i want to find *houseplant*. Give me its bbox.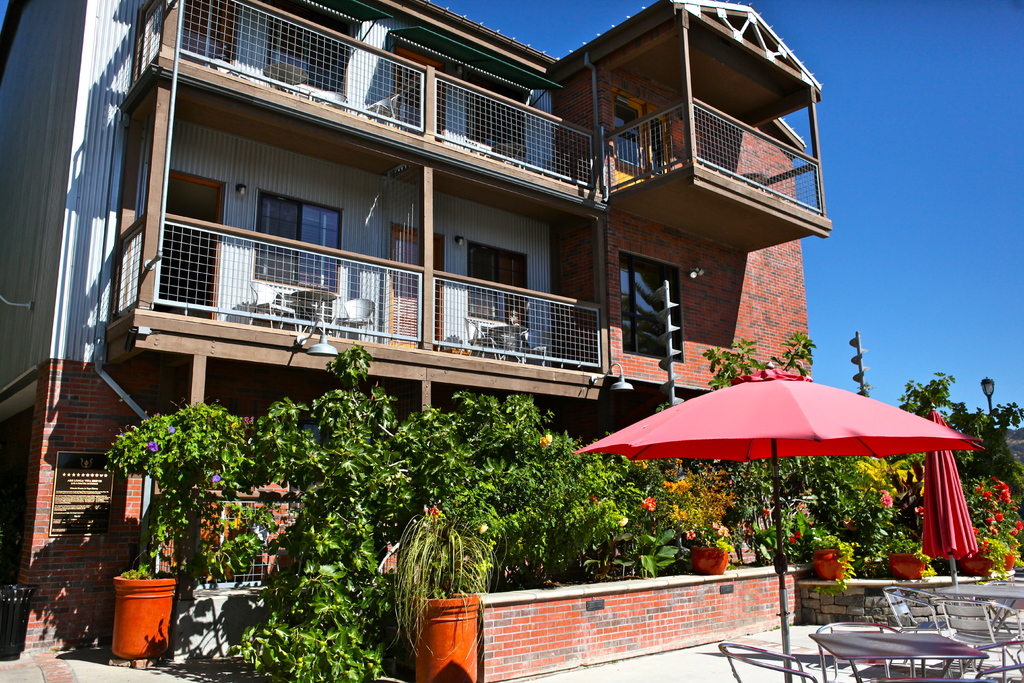
x1=780, y1=525, x2=855, y2=587.
